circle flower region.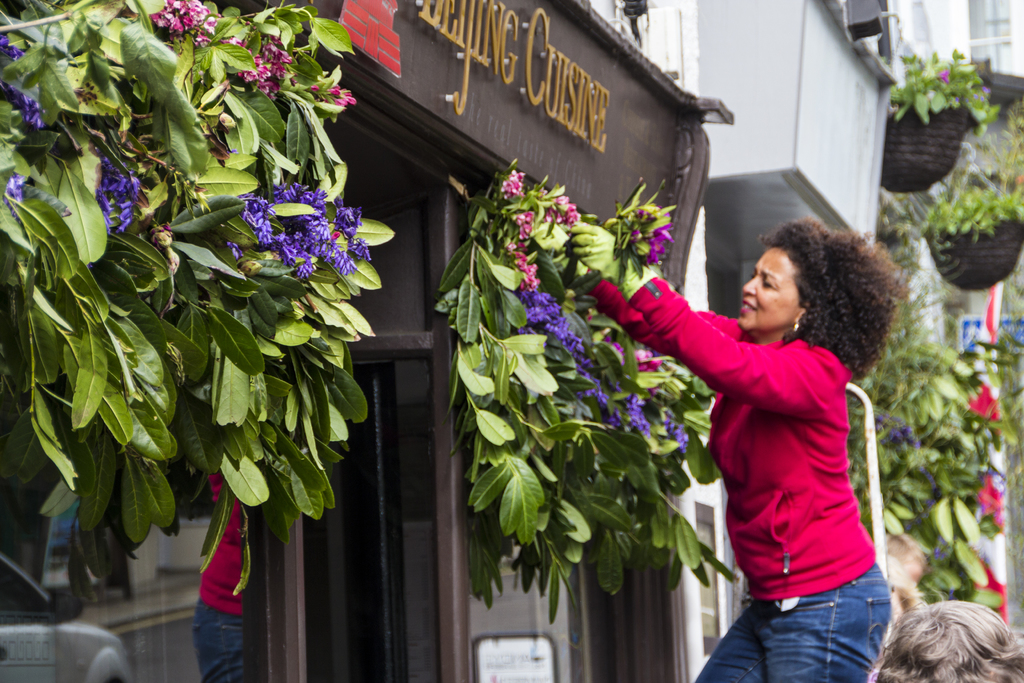
Region: box(225, 242, 244, 265).
